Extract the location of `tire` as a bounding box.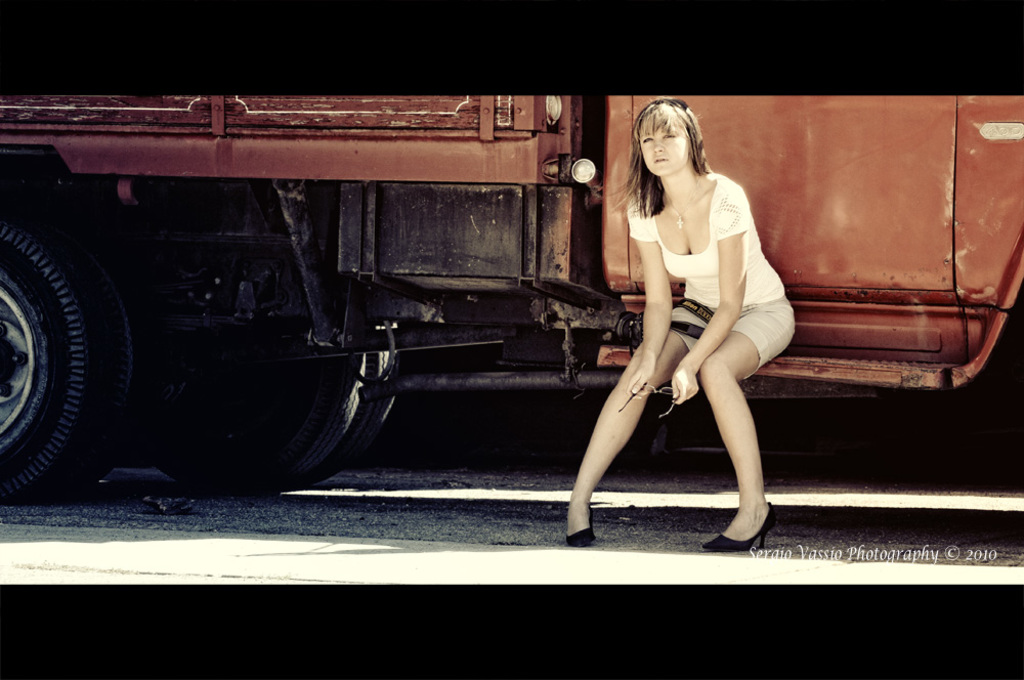
<bbox>135, 352, 362, 499</bbox>.
